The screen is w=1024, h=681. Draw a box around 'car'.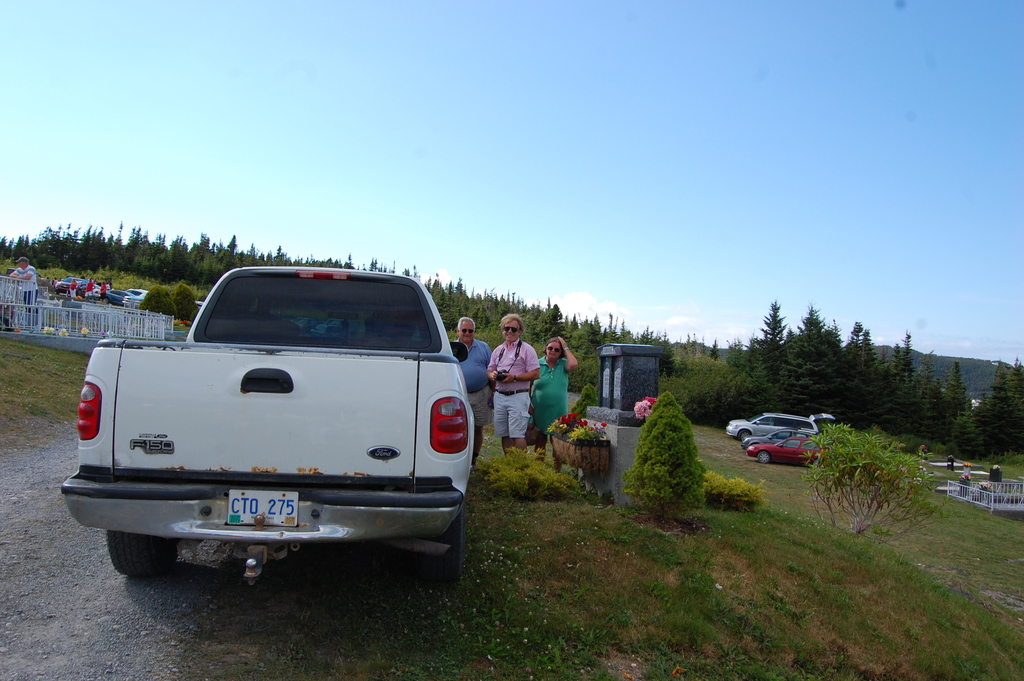
(102,284,137,308).
